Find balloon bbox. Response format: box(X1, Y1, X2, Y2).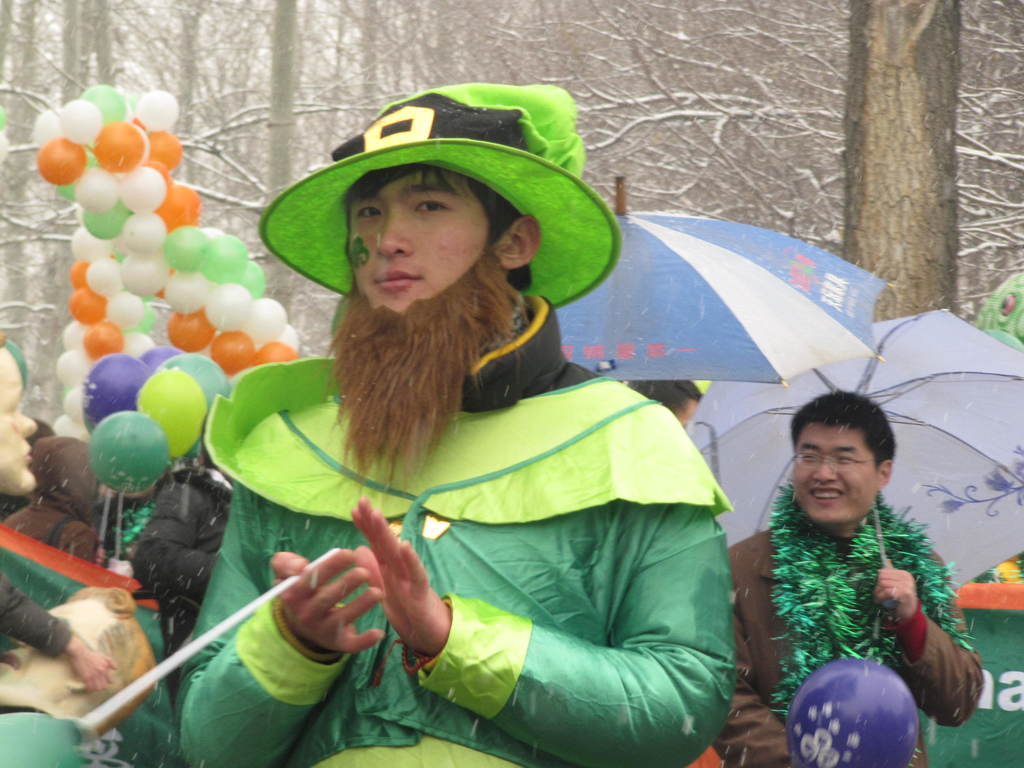
box(64, 382, 72, 396).
